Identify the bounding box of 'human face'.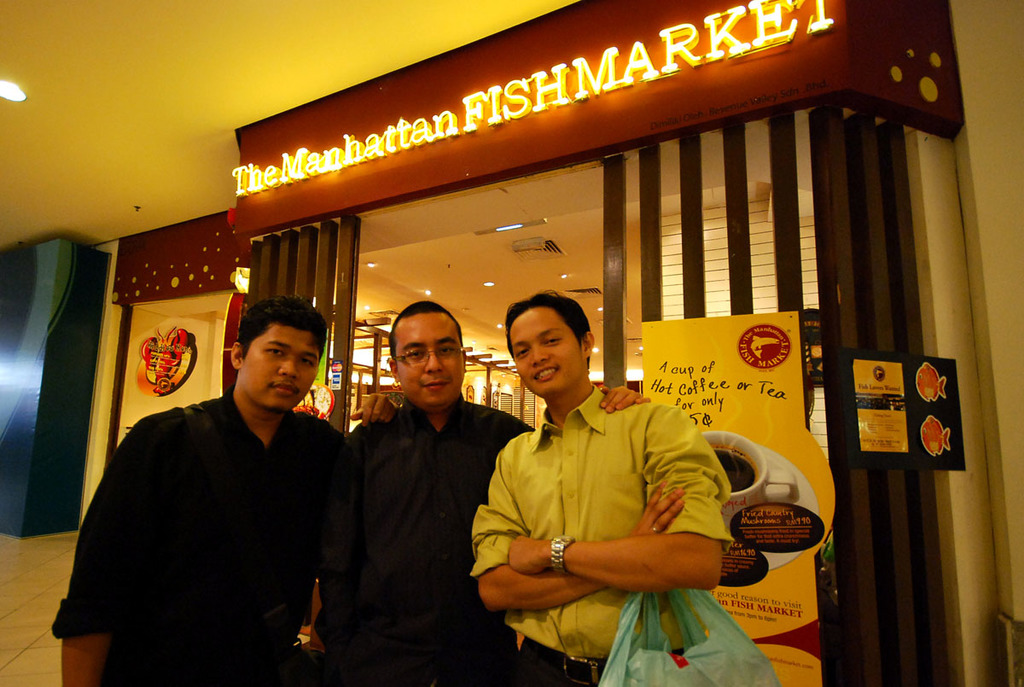
{"left": 397, "top": 311, "right": 466, "bottom": 411}.
